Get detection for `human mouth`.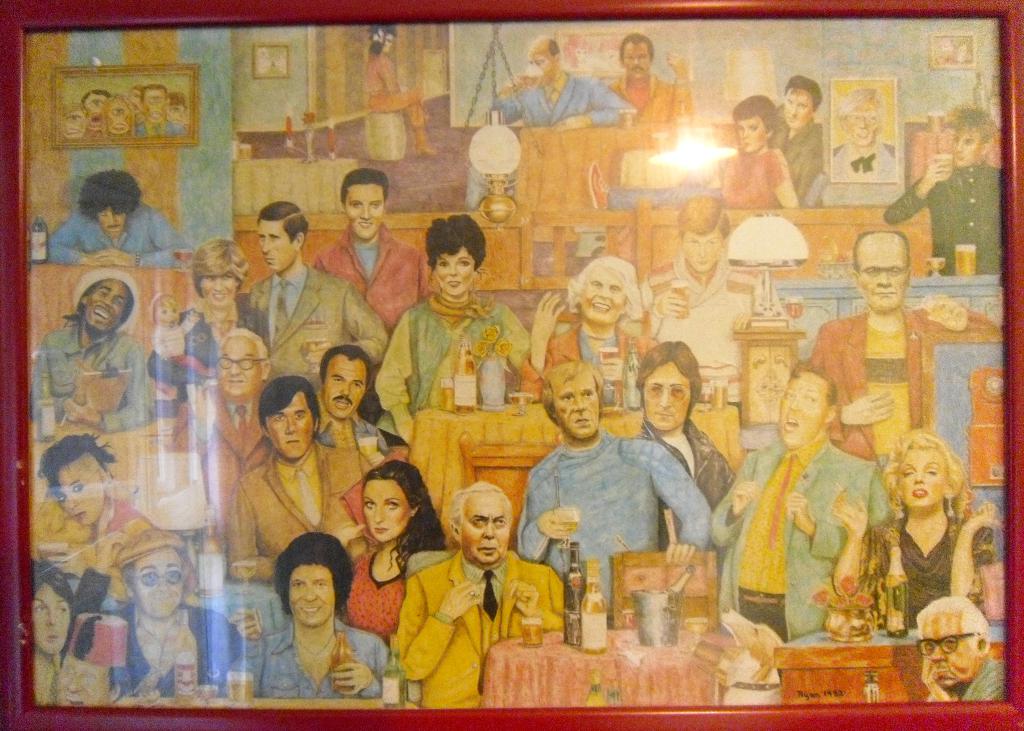
Detection: box=[781, 417, 800, 433].
